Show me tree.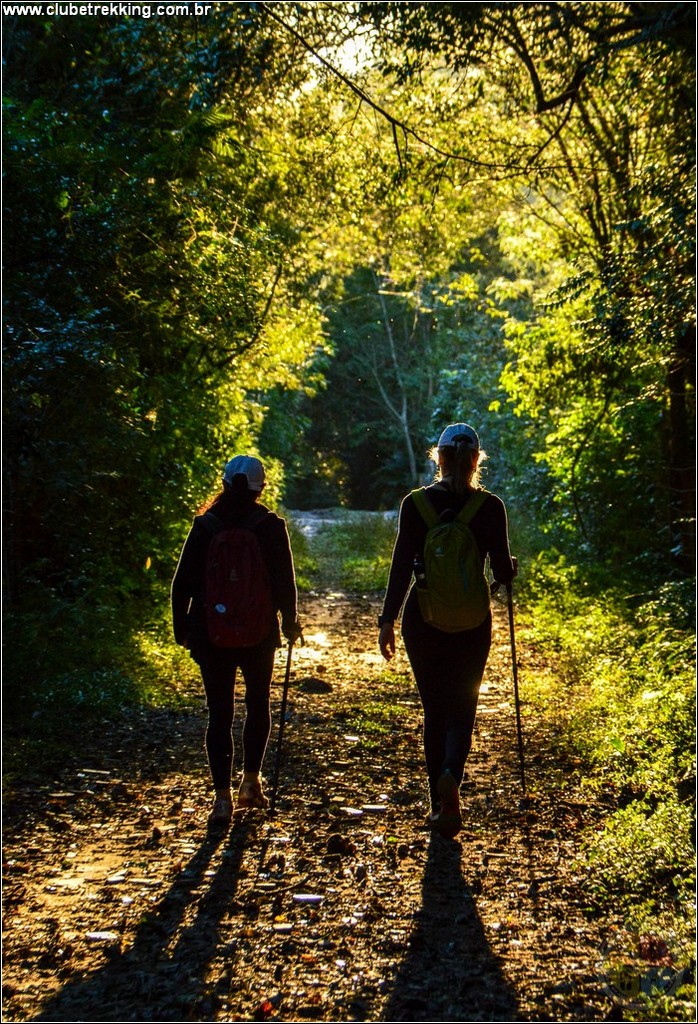
tree is here: box=[349, 2, 697, 442].
